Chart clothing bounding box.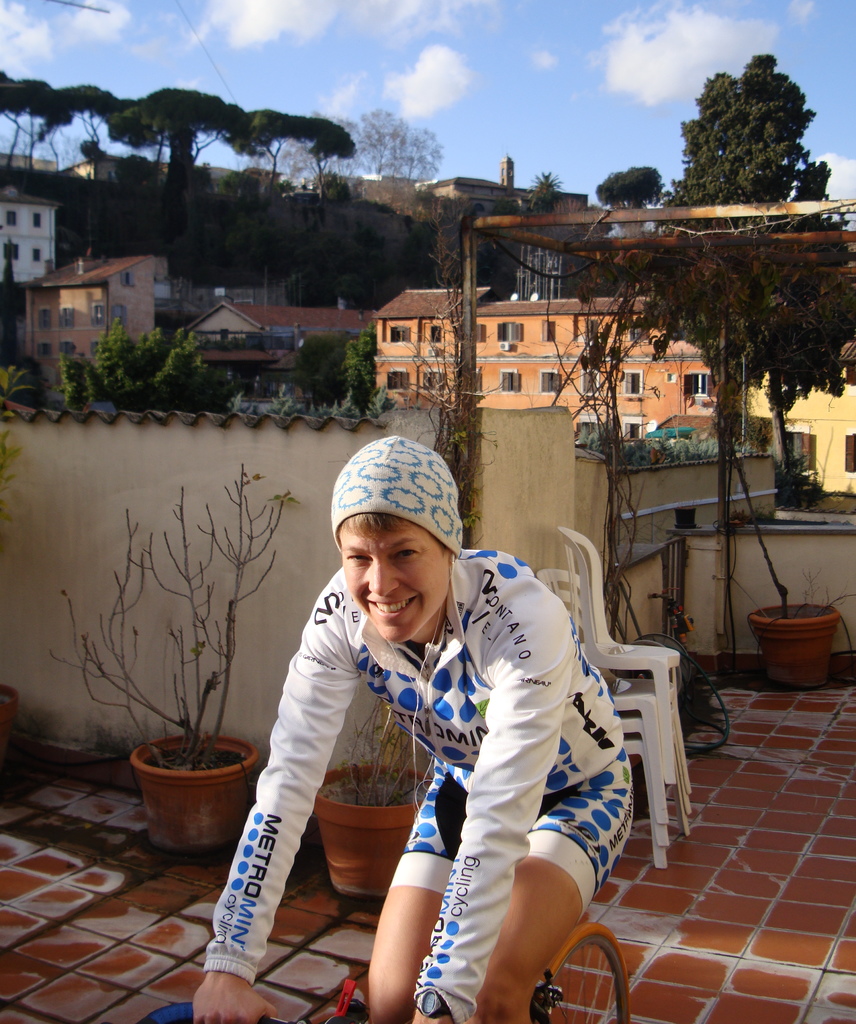
Charted: <box>206,543,633,1021</box>.
